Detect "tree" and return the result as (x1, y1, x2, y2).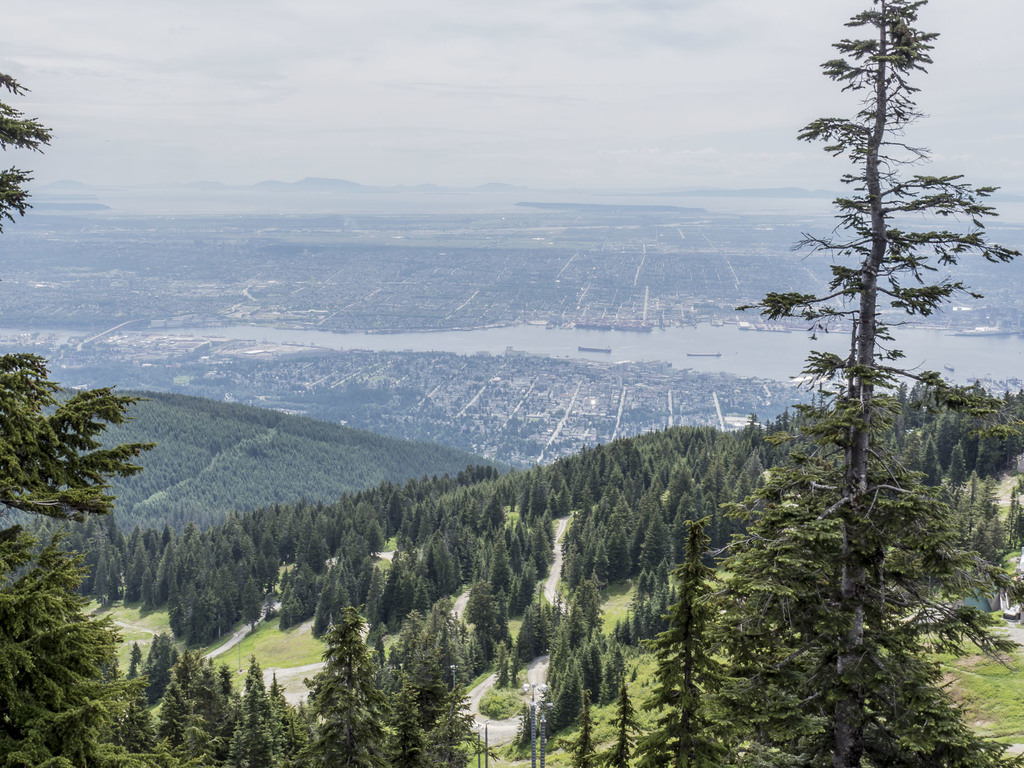
(576, 525, 616, 611).
